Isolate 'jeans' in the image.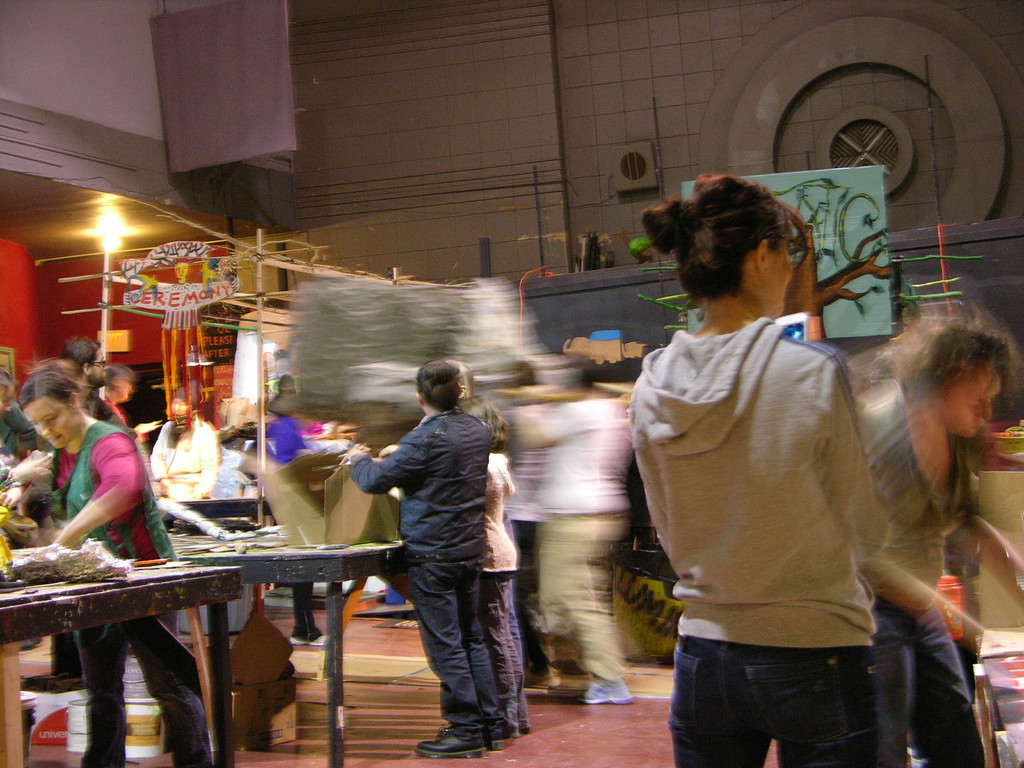
Isolated region: 81 627 201 766.
